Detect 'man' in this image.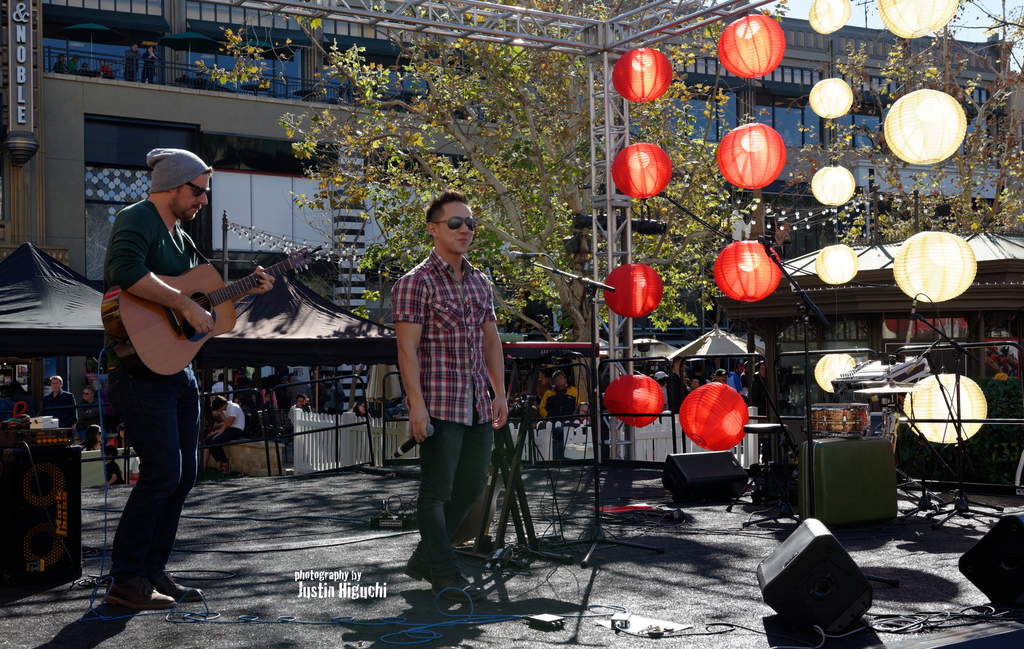
Detection: box=[376, 193, 517, 593].
